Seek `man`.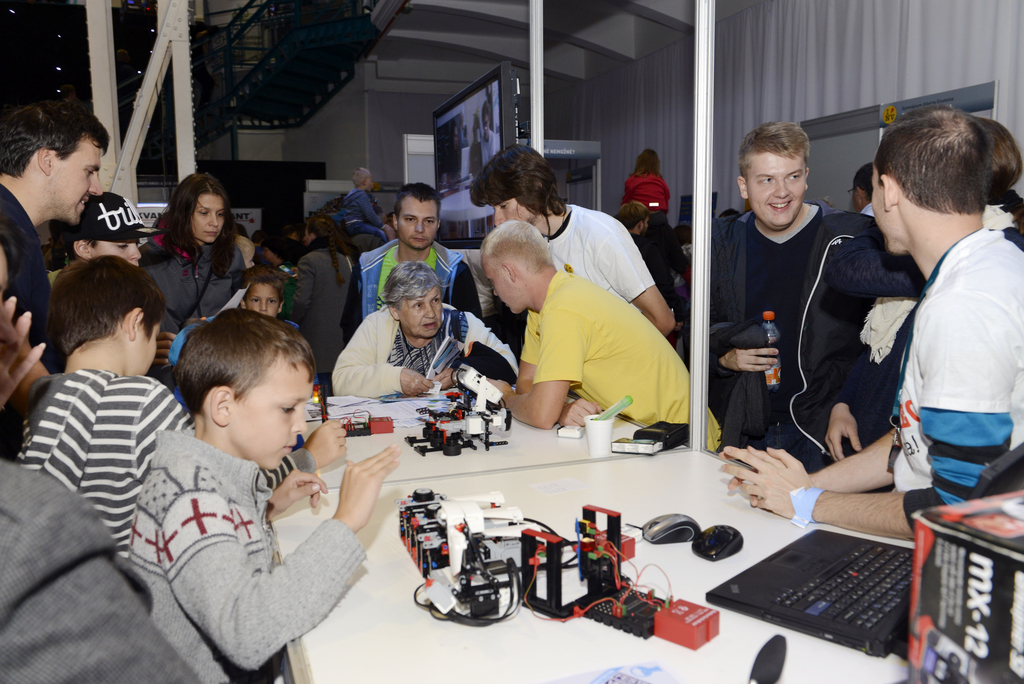
(x1=478, y1=220, x2=722, y2=453).
